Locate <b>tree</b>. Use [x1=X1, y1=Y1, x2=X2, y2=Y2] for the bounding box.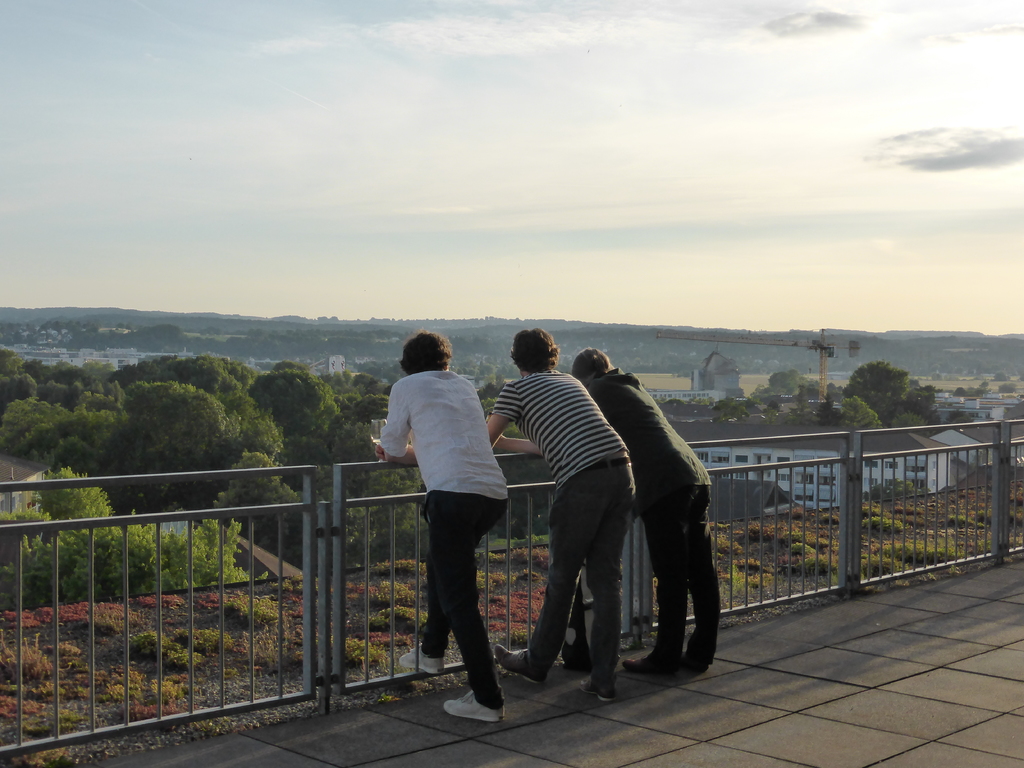
[x1=901, y1=380, x2=936, y2=426].
